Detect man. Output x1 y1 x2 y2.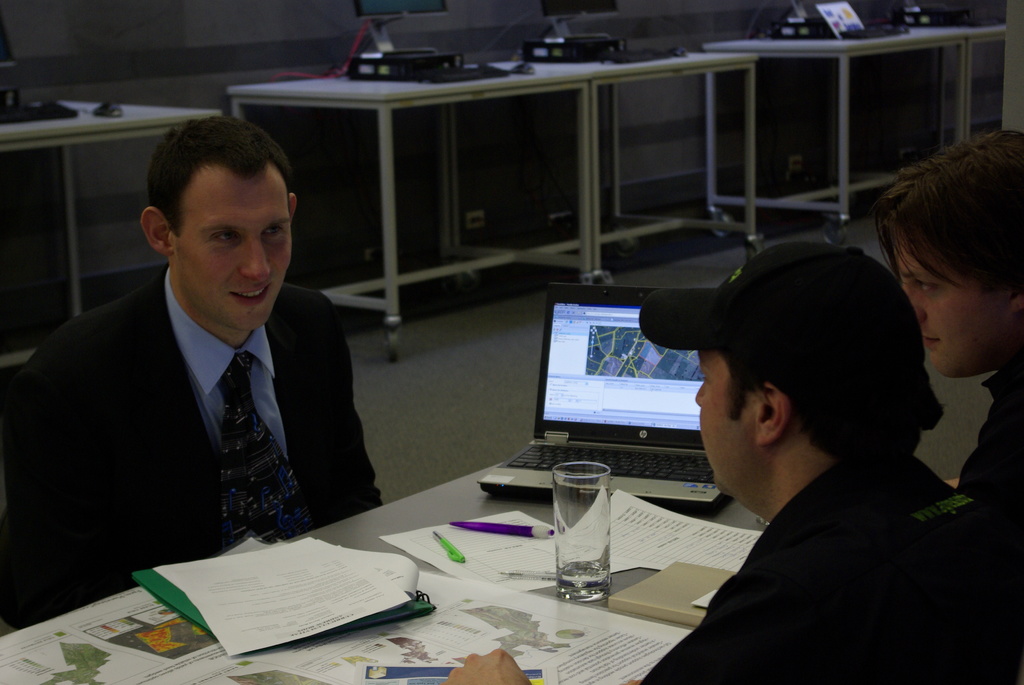
441 244 1023 684.
